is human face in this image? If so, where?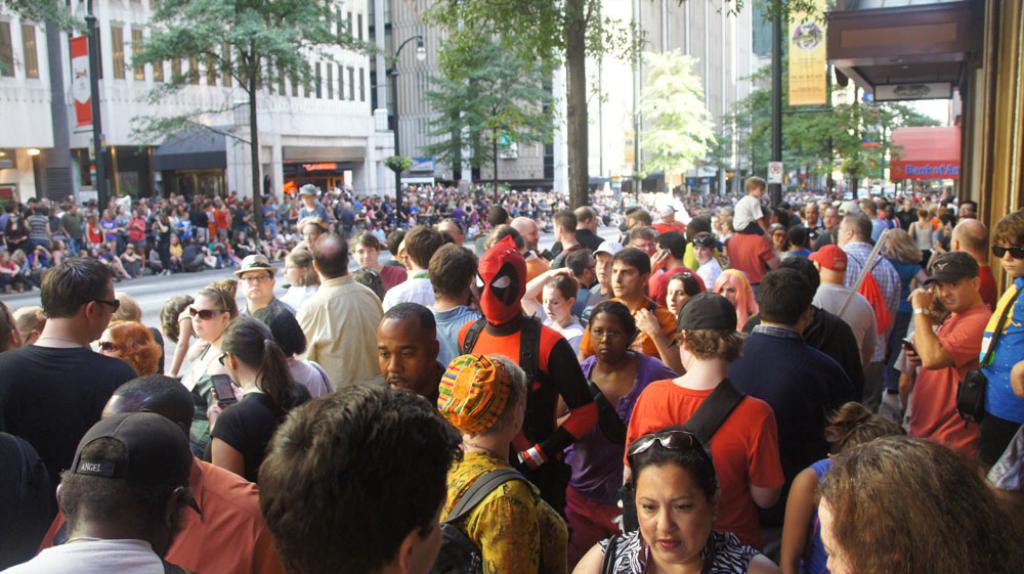
Yes, at {"left": 539, "top": 290, "right": 571, "bottom": 320}.
